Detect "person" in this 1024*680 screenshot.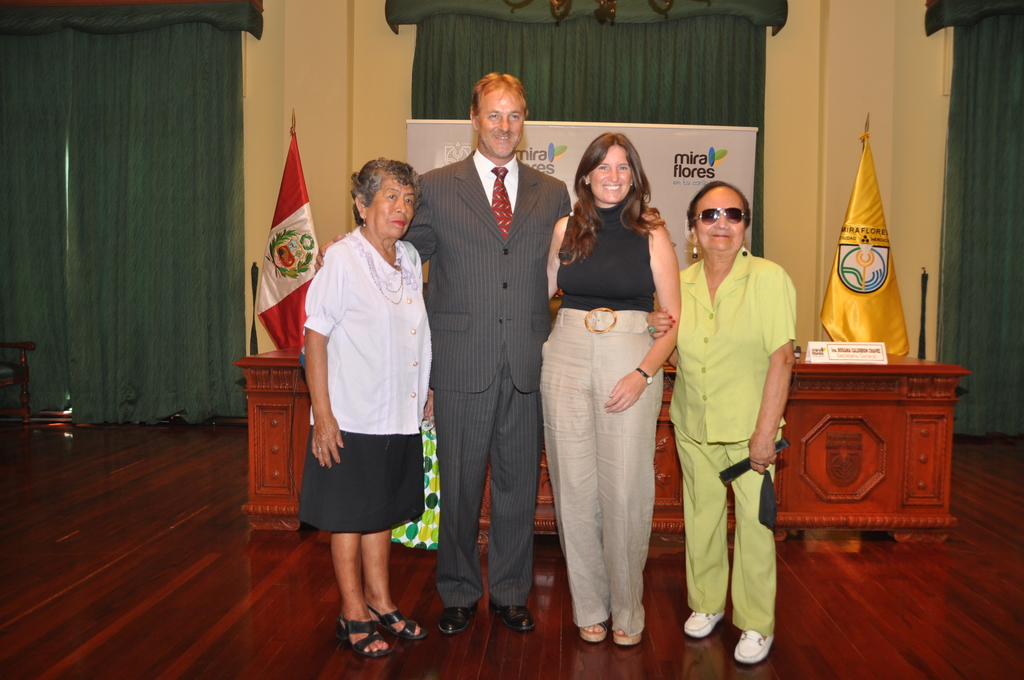
Detection: [left=540, top=130, right=678, bottom=646].
